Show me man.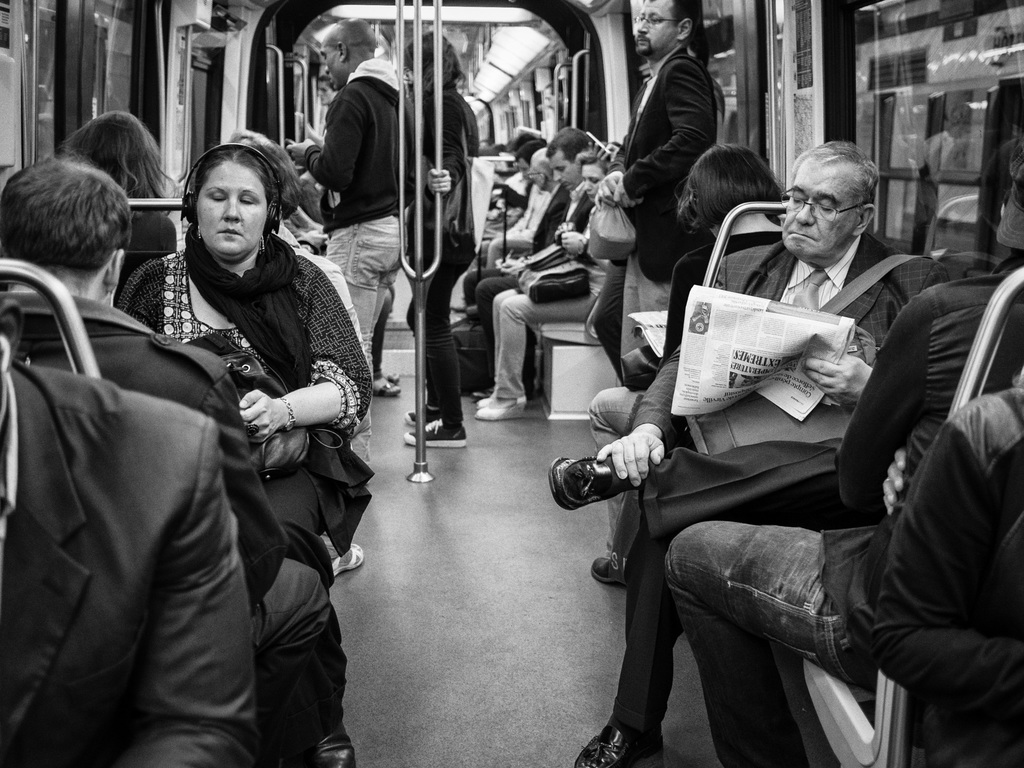
man is here: 579/0/725/384.
